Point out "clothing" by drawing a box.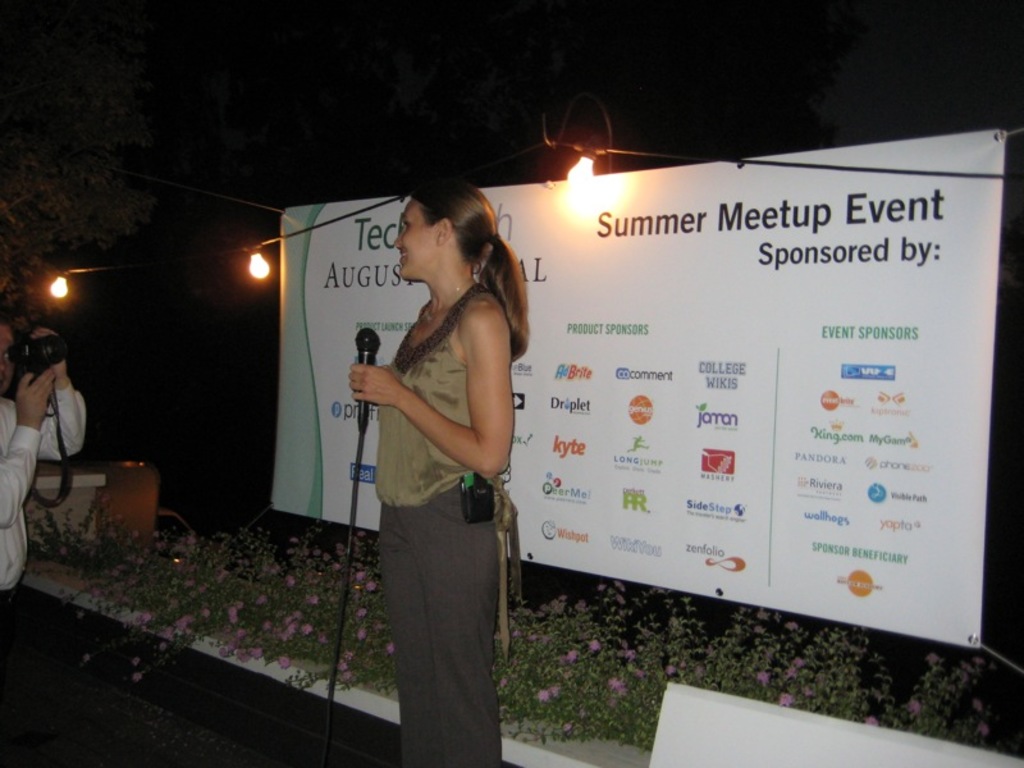
(left=375, top=280, right=524, bottom=767).
